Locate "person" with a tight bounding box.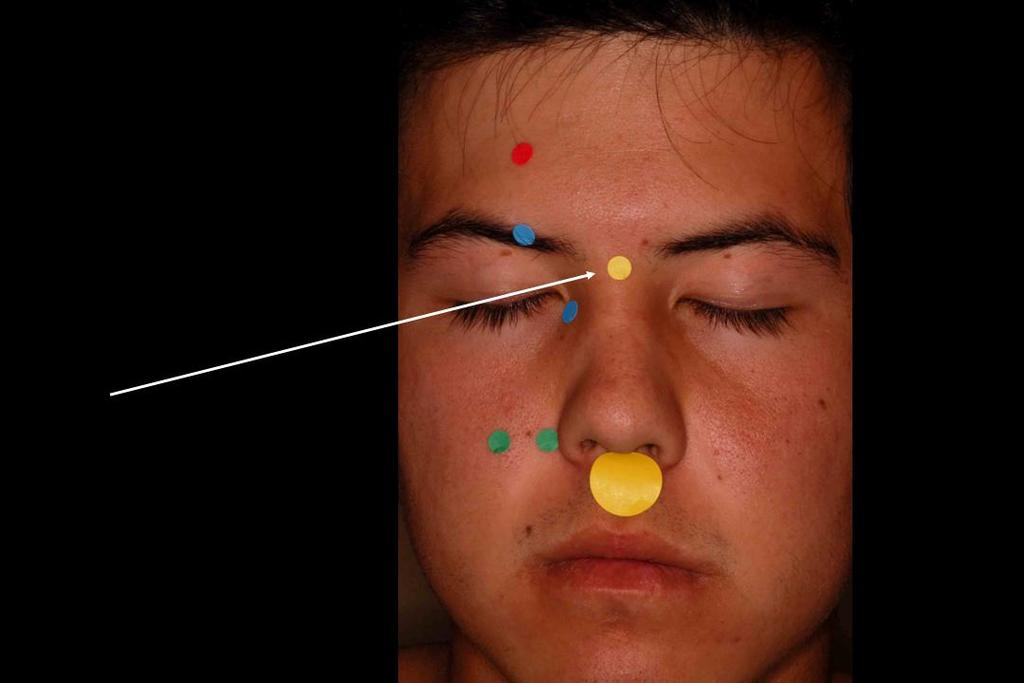
(x1=290, y1=19, x2=891, y2=679).
